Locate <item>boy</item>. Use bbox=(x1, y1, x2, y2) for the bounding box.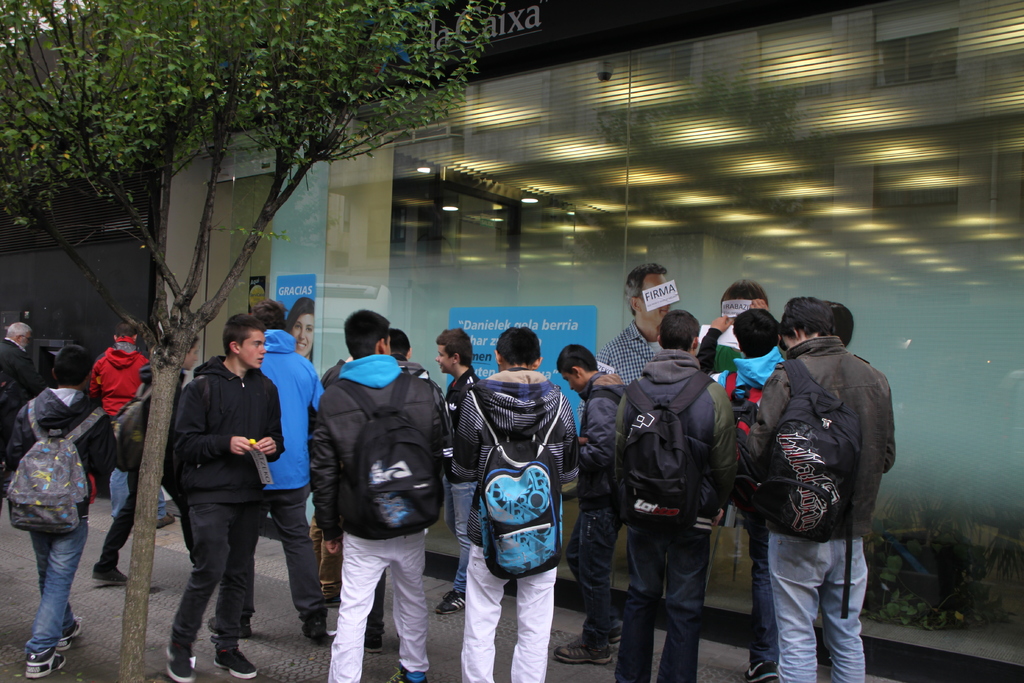
bbox=(207, 297, 329, 639).
